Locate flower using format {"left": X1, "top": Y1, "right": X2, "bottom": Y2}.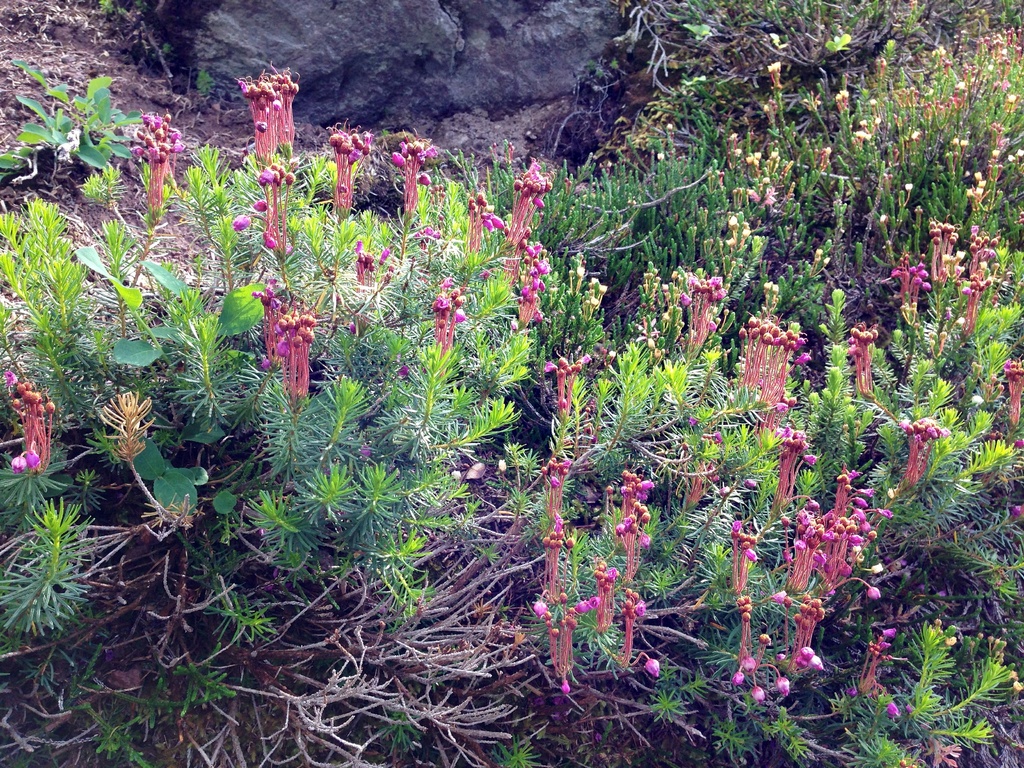
{"left": 925, "top": 223, "right": 963, "bottom": 287}.
